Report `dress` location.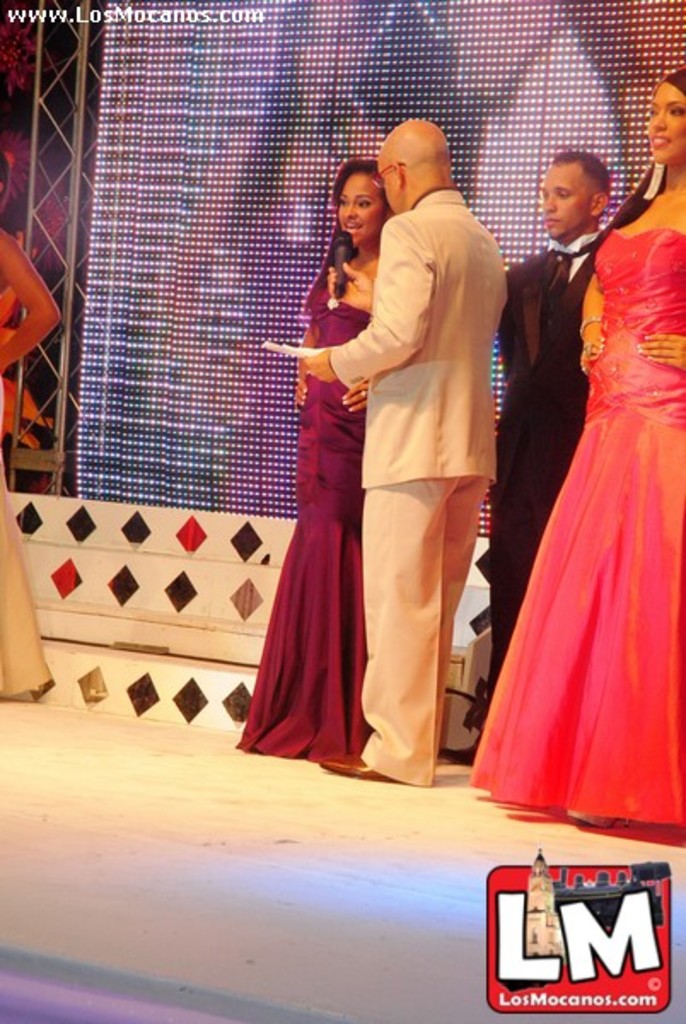
Report: 466, 225, 684, 826.
